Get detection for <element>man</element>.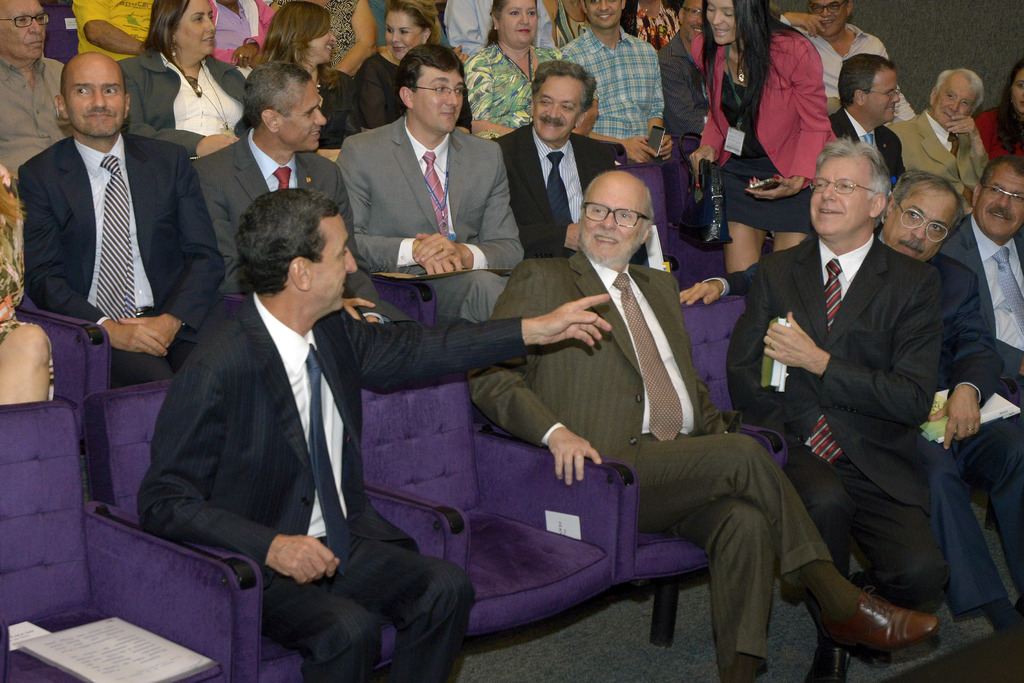
Detection: detection(767, 0, 920, 130).
